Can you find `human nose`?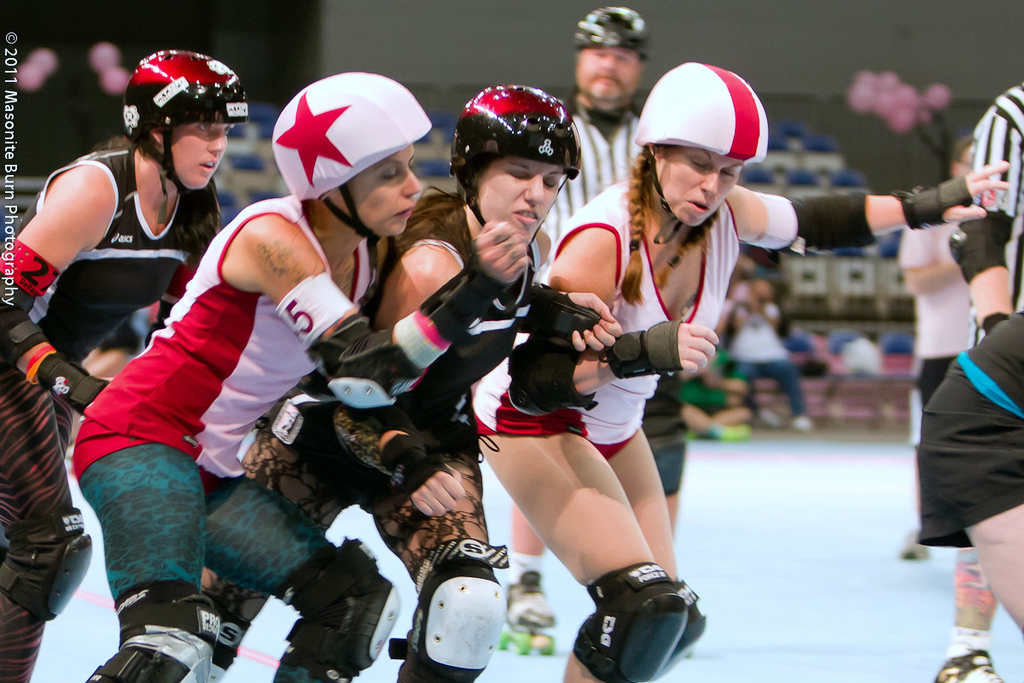
Yes, bounding box: 401,171,422,200.
